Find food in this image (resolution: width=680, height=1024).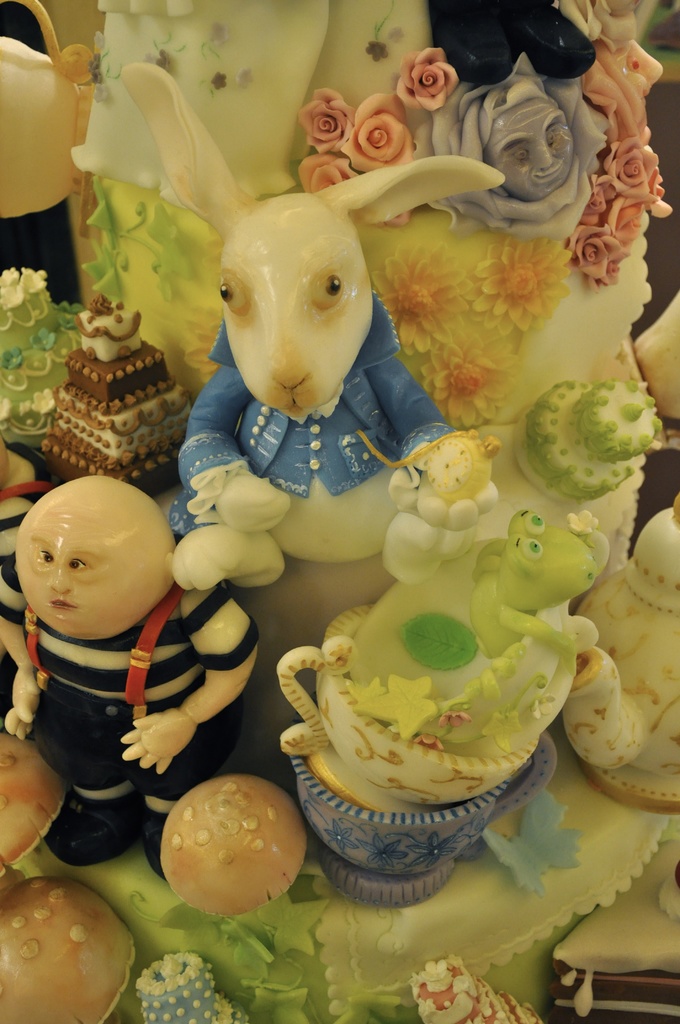
bbox(0, 0, 679, 1023).
